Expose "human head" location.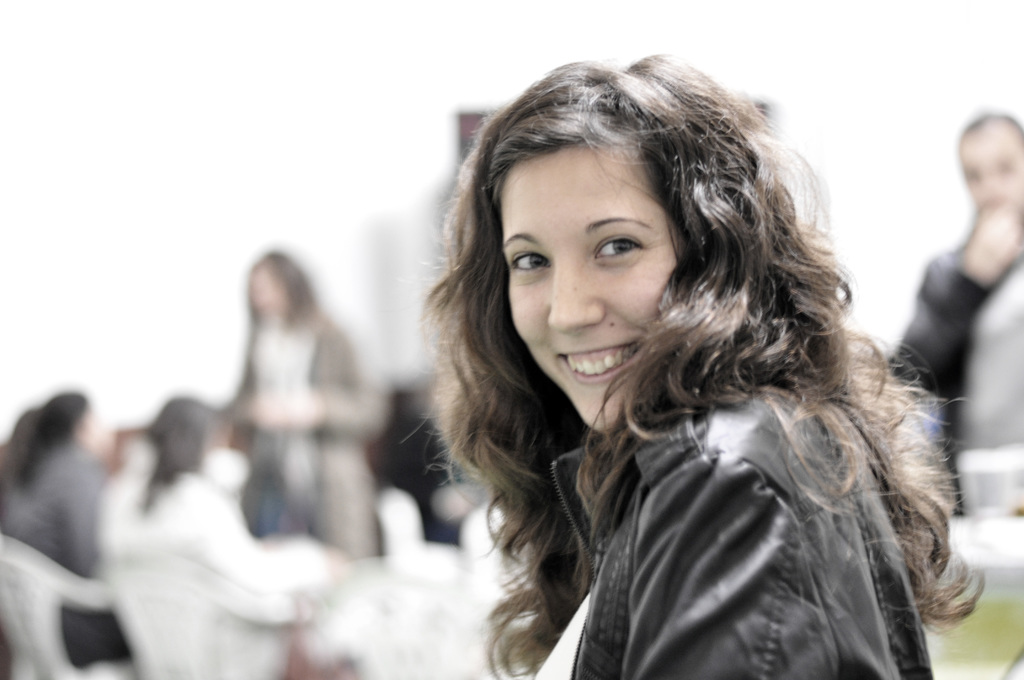
Exposed at BBox(462, 58, 774, 401).
